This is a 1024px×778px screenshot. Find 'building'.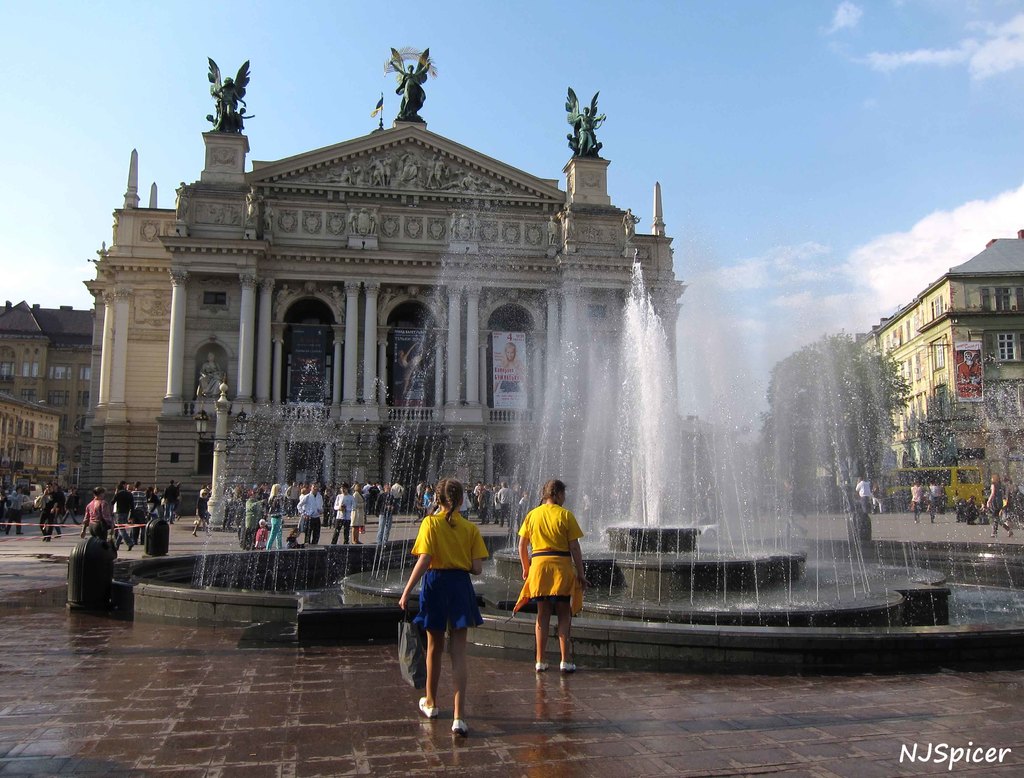
Bounding box: <box>854,231,1023,498</box>.
